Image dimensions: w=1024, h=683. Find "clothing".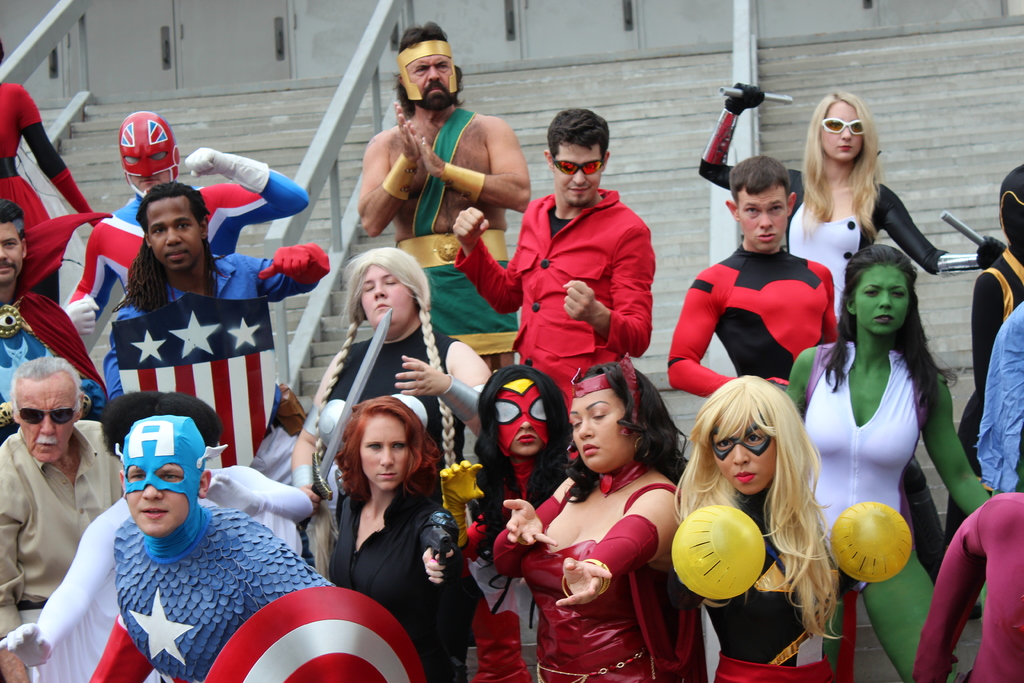
[978,295,1023,492].
